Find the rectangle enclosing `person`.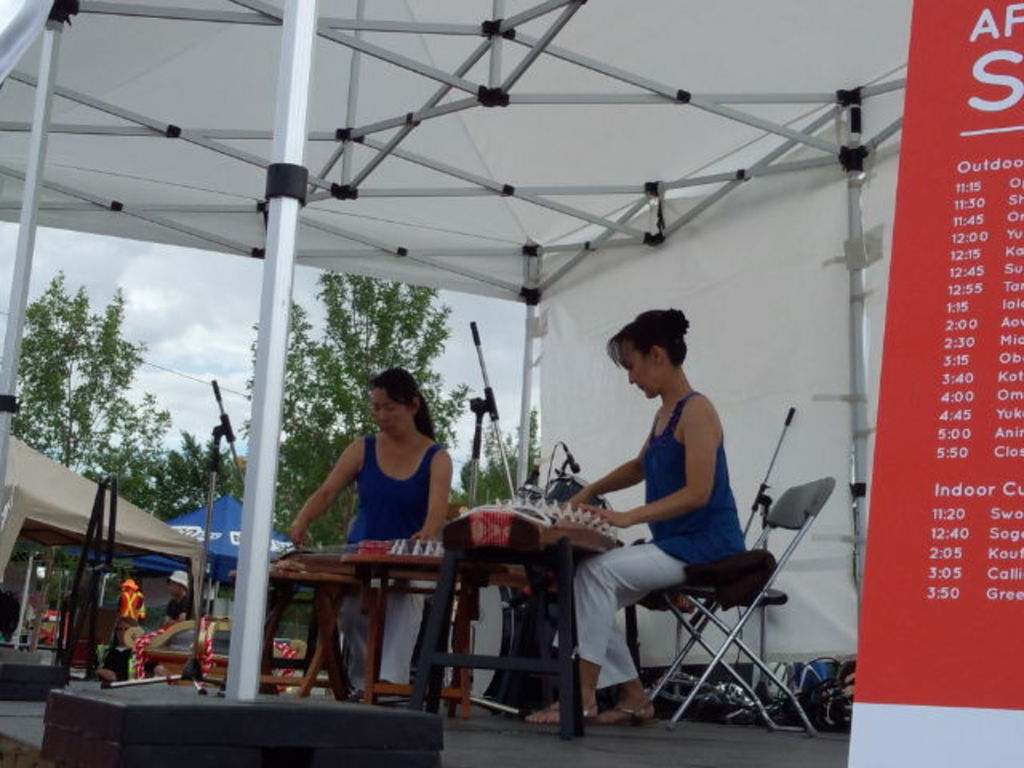
{"x1": 286, "y1": 362, "x2": 459, "y2": 707}.
